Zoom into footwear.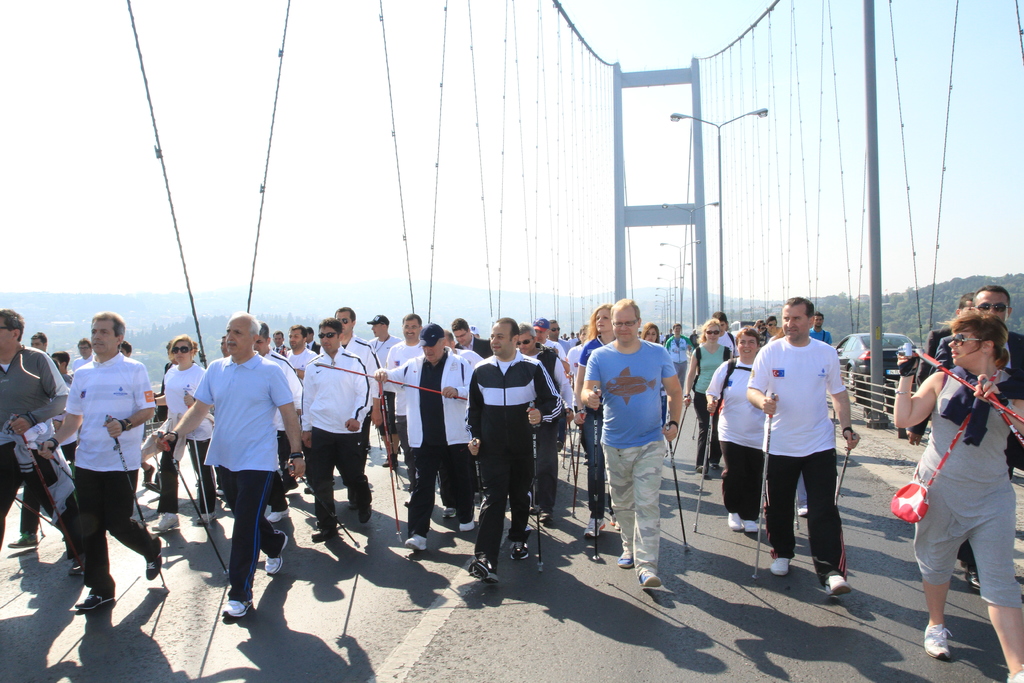
Zoom target: [404, 532, 430, 552].
